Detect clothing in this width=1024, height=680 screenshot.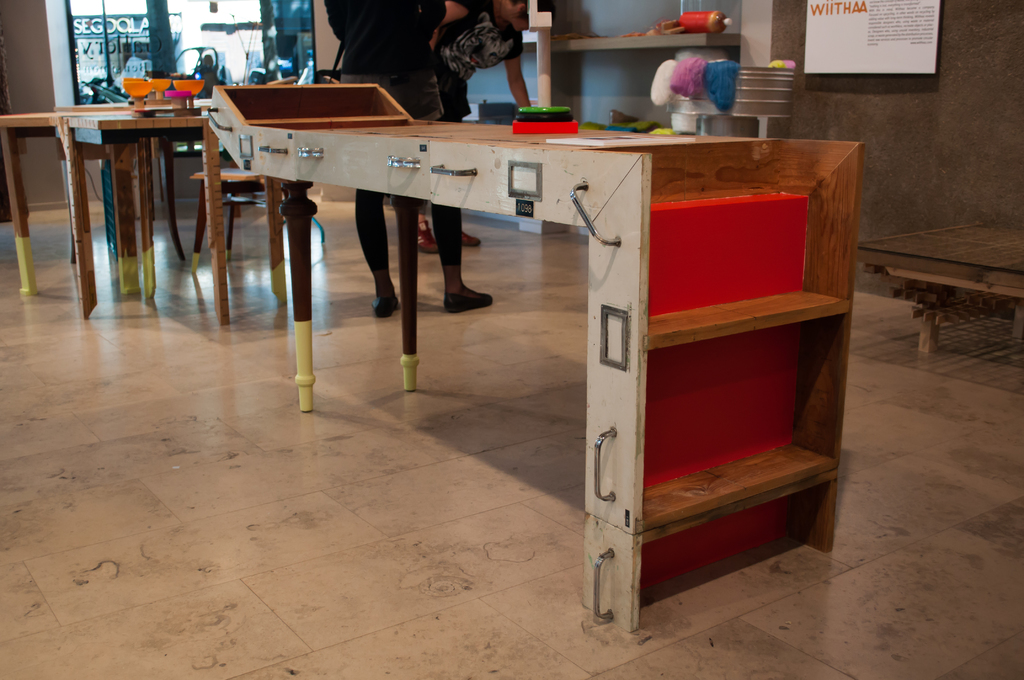
Detection: 424:0:525:216.
